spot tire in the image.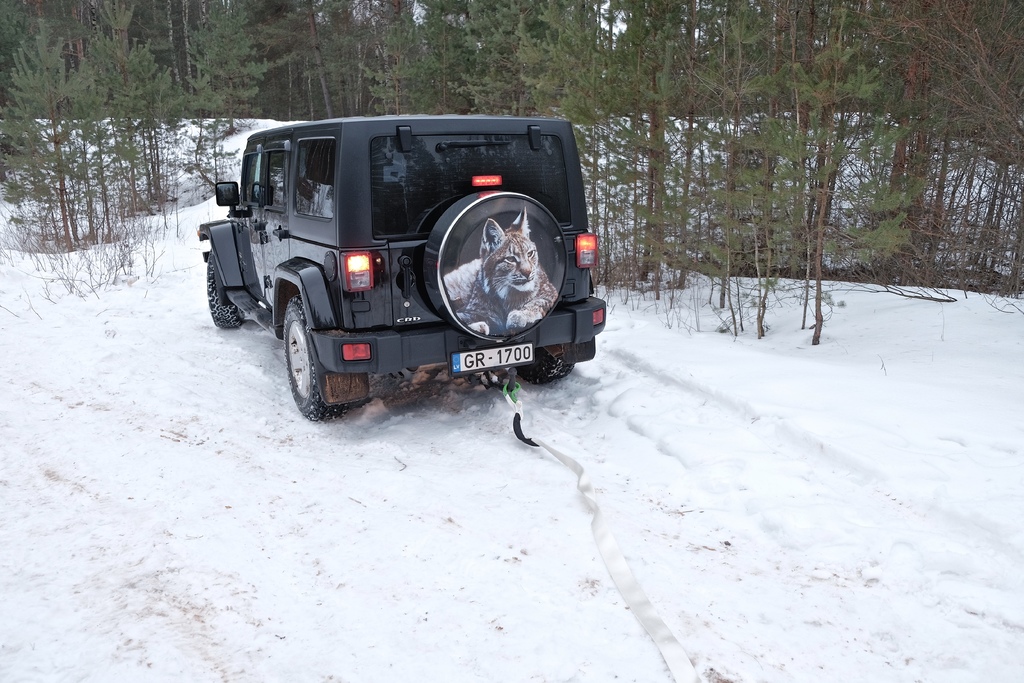
tire found at x1=285, y1=310, x2=371, y2=418.
